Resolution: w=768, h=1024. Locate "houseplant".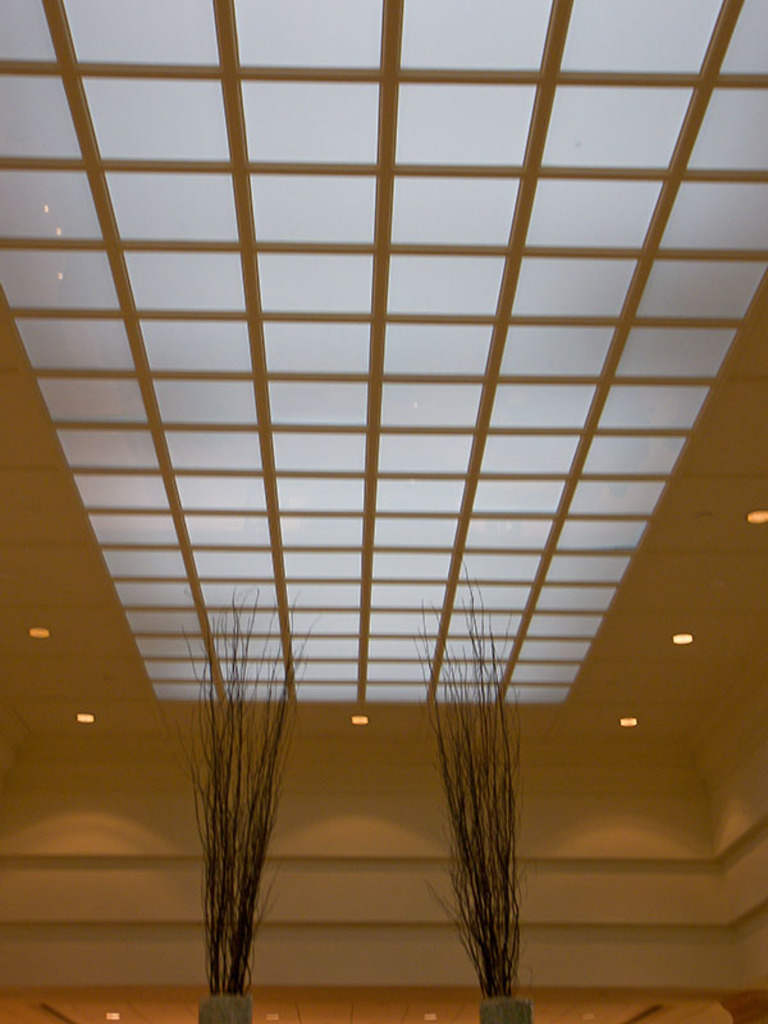
detection(410, 562, 539, 1023).
